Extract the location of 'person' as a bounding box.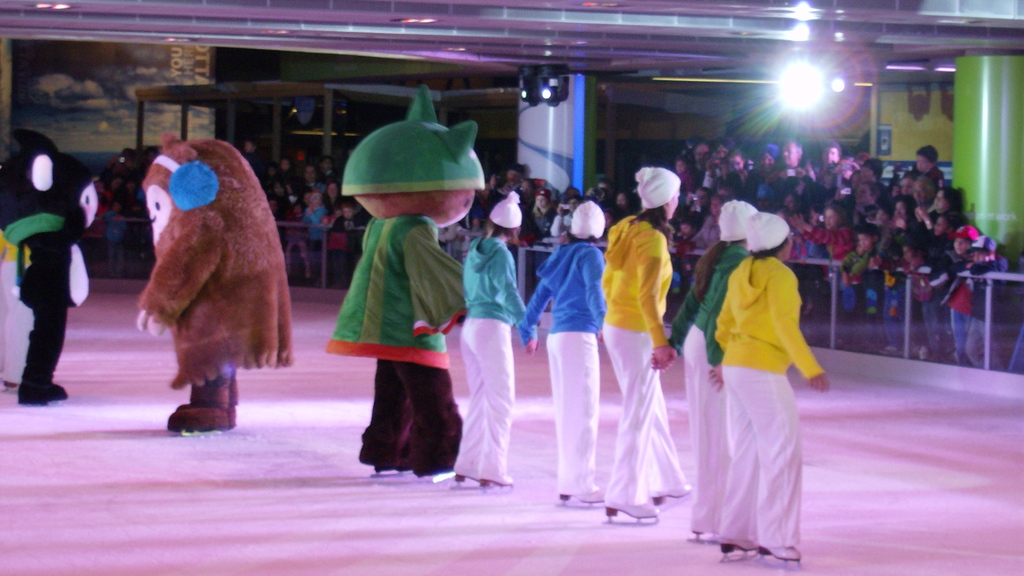
locate(520, 196, 610, 507).
